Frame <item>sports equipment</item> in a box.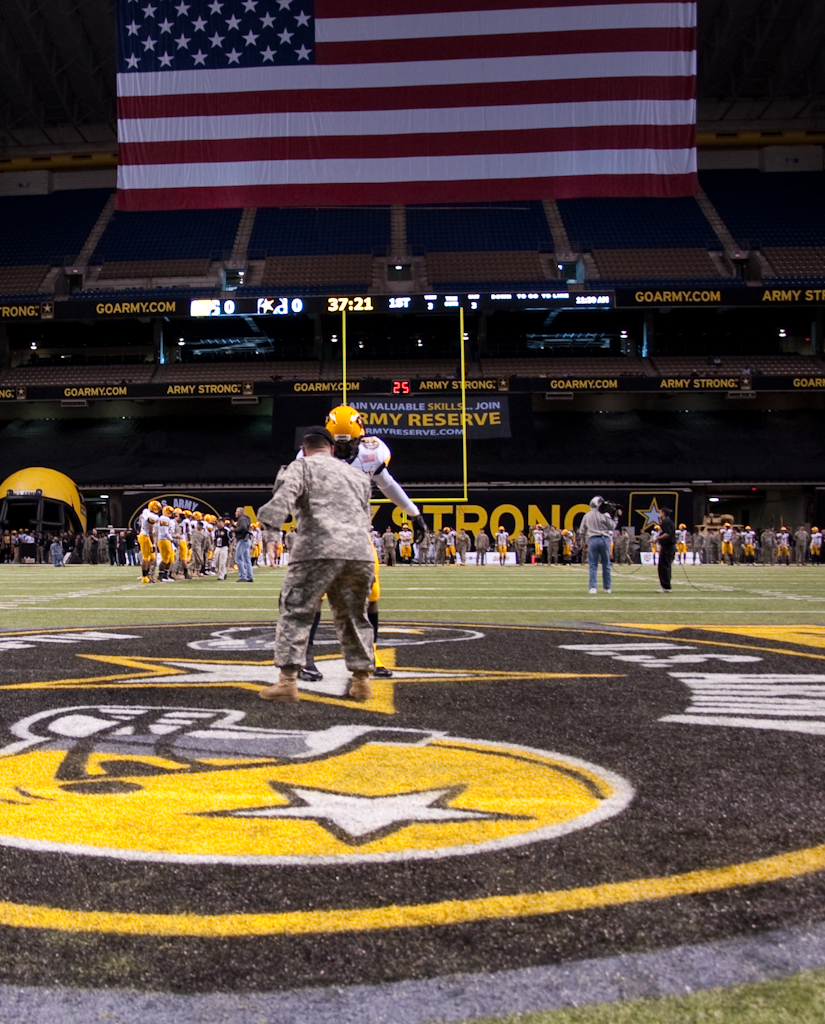
region(365, 665, 396, 679).
